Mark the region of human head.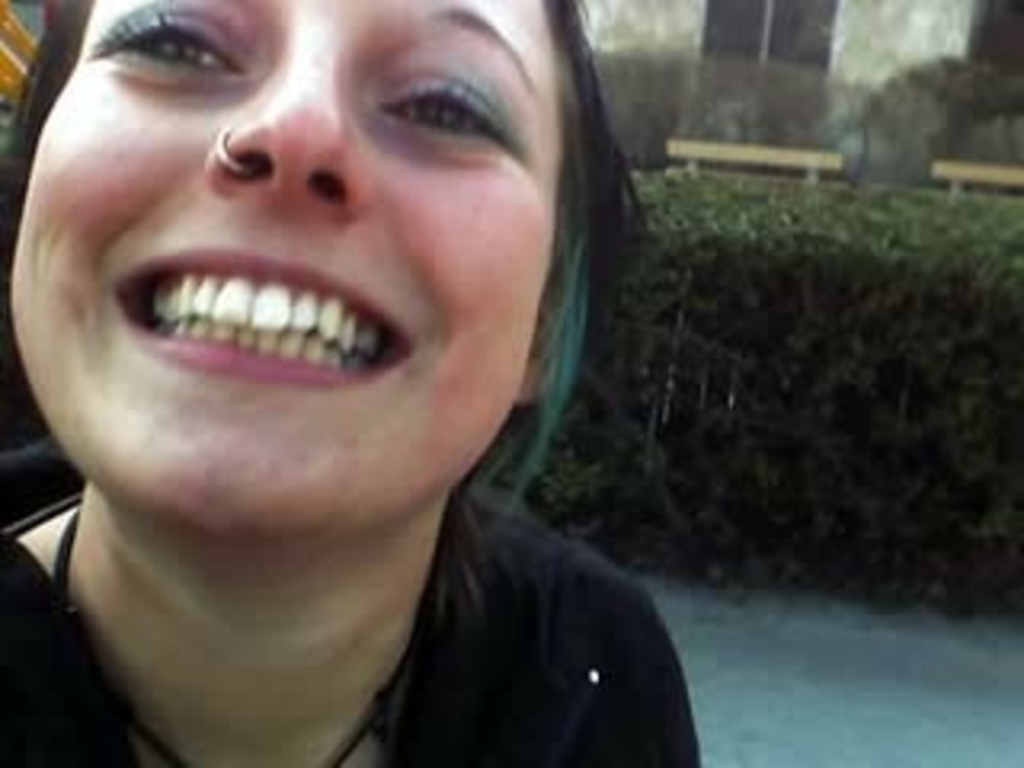
Region: Rect(0, 0, 646, 538).
